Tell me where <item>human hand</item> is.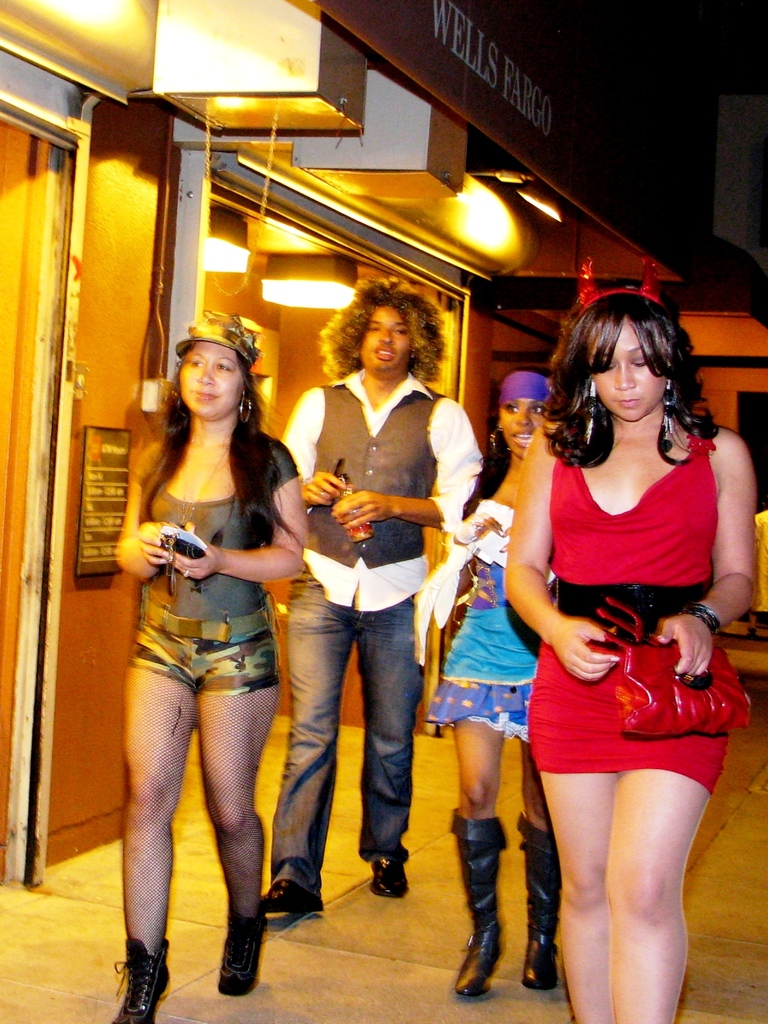
<item>human hand</item> is at [131,519,178,571].
